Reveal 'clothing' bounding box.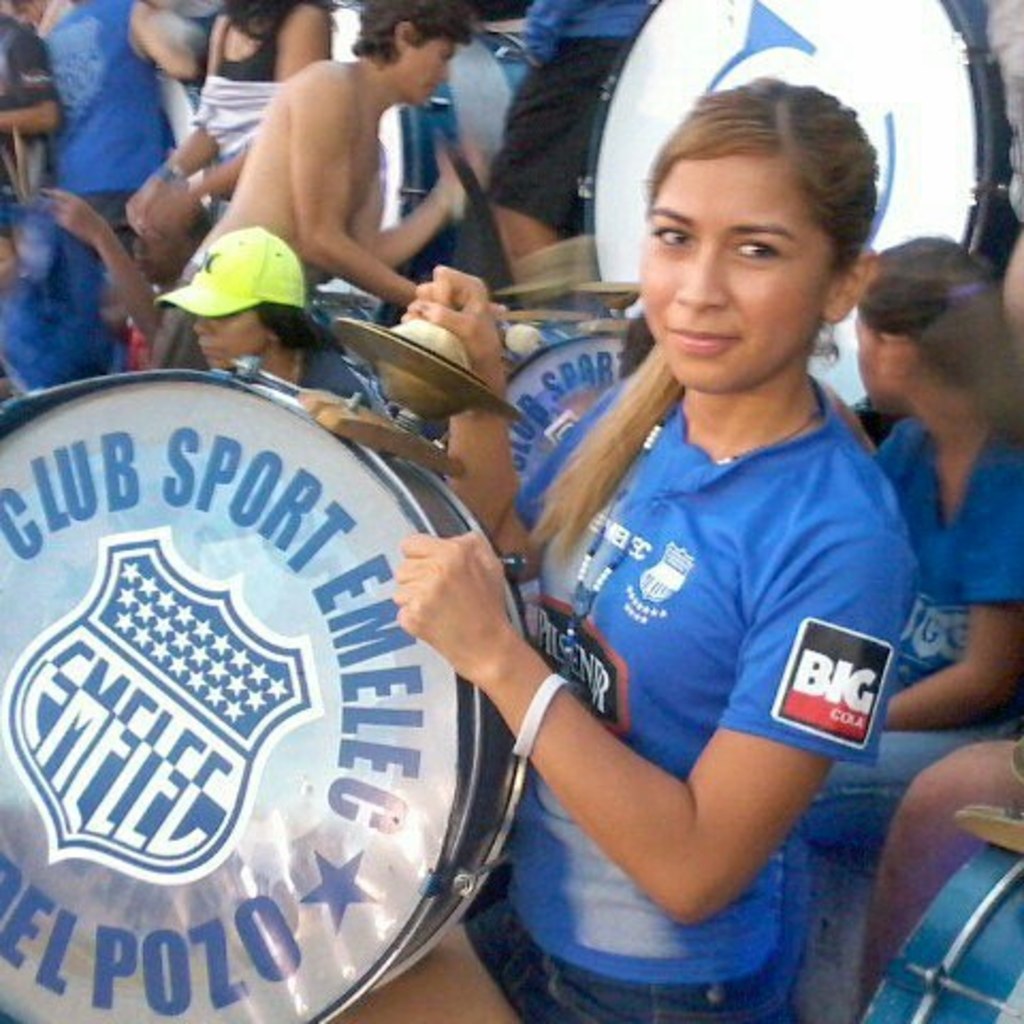
Revealed: l=862, t=427, r=1018, b=915.
